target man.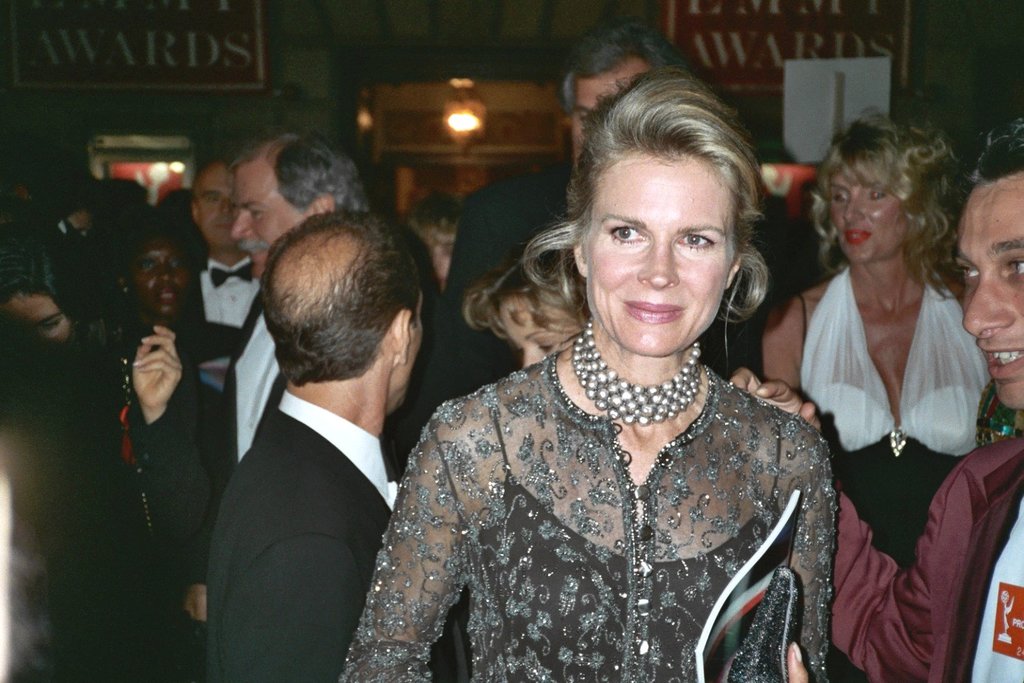
Target region: 175:156:261:363.
